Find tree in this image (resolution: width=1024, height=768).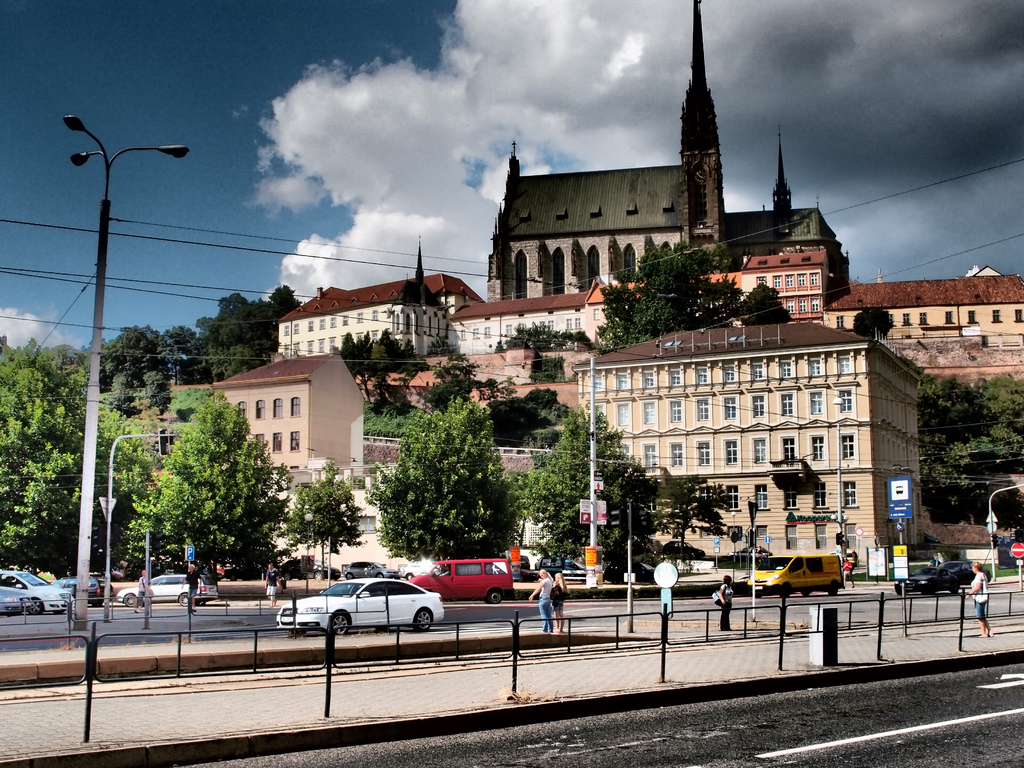
[x1=908, y1=372, x2=996, y2=471].
